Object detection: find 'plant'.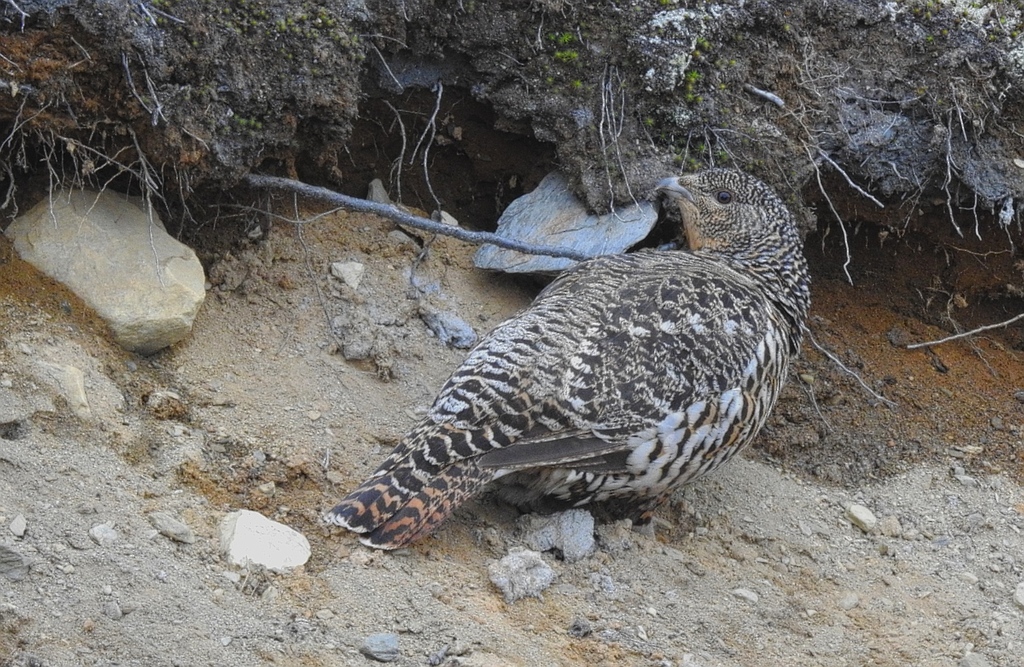
detection(568, 76, 585, 92).
